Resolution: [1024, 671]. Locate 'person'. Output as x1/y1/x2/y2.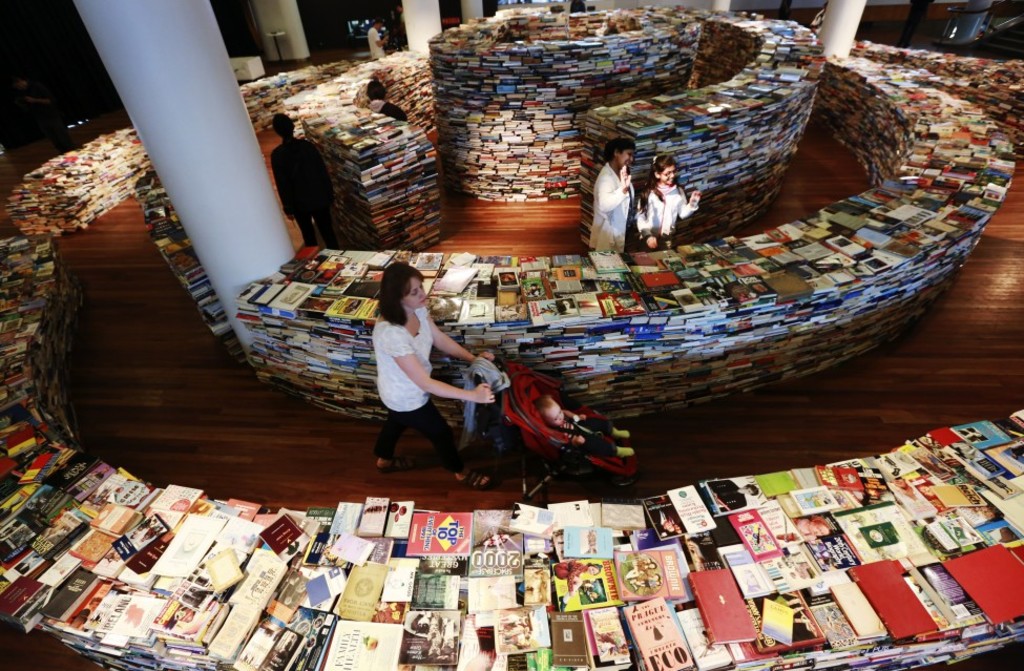
588/141/632/259.
